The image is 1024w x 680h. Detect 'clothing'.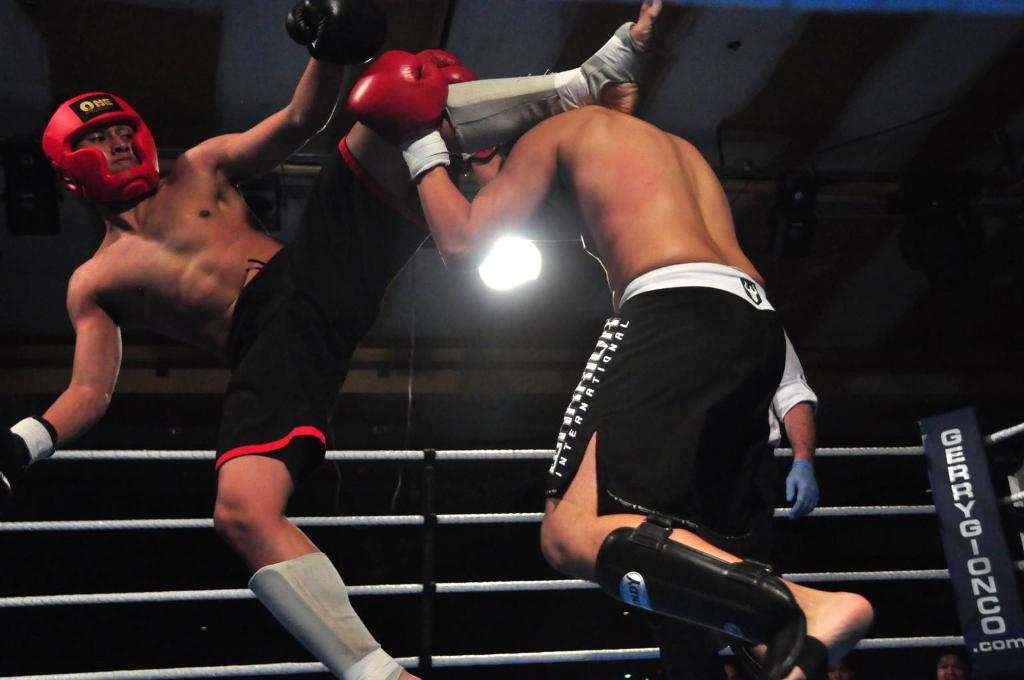
Detection: {"left": 321, "top": 67, "right": 826, "bottom": 618}.
